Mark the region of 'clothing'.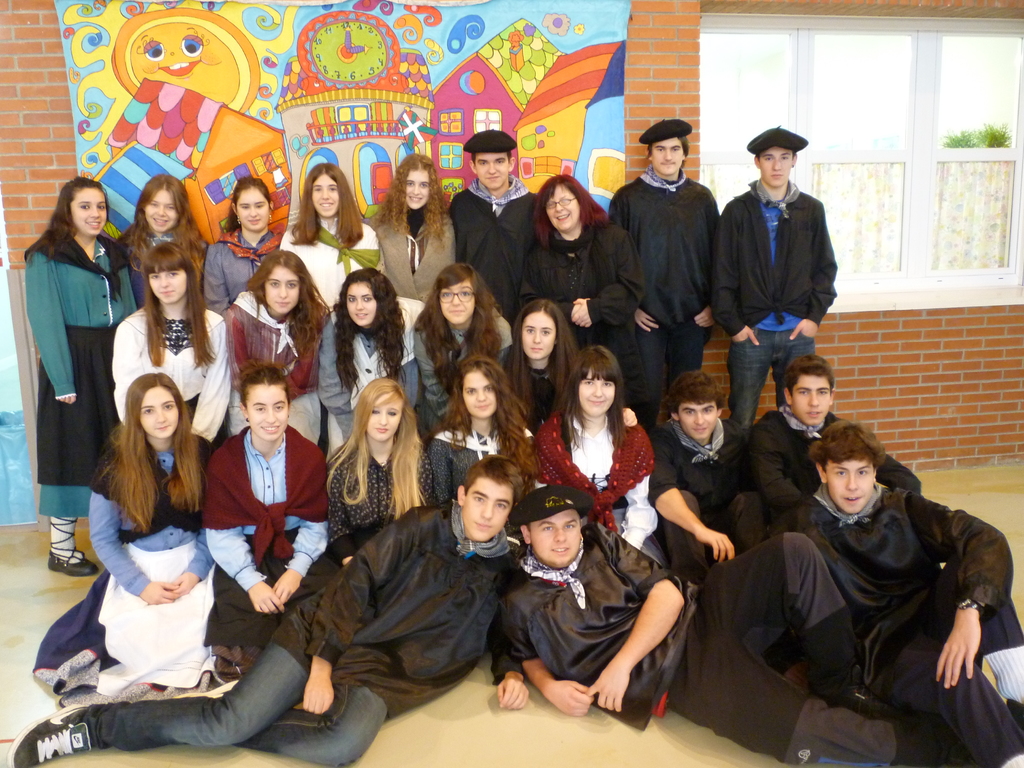
Region: [x1=493, y1=531, x2=959, y2=767].
